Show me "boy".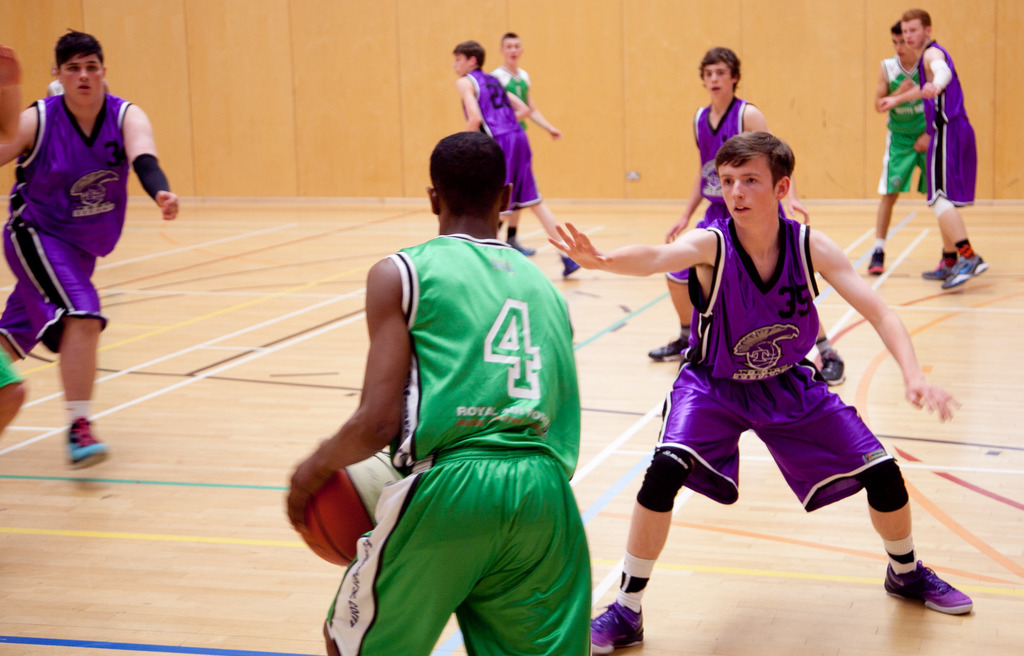
"boy" is here: pyautogui.locateOnScreen(878, 9, 989, 287).
